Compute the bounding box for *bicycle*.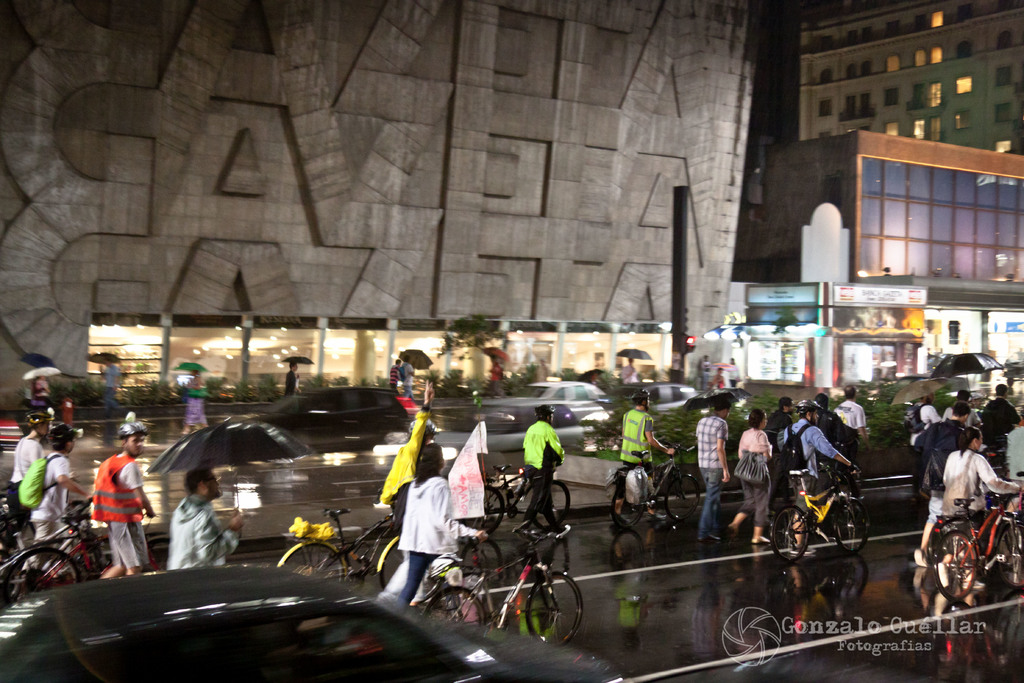
select_region(775, 459, 884, 575).
